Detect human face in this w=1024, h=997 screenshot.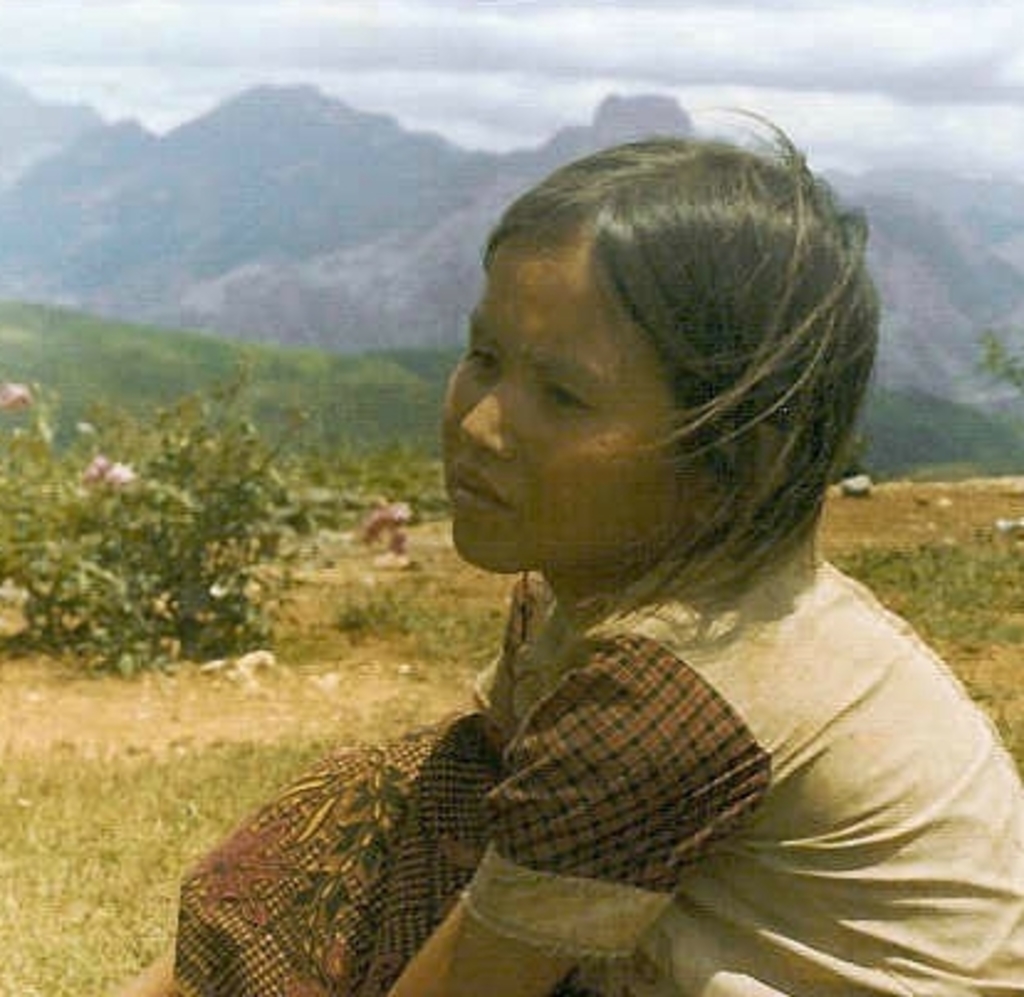
Detection: pyautogui.locateOnScreen(440, 250, 702, 576).
